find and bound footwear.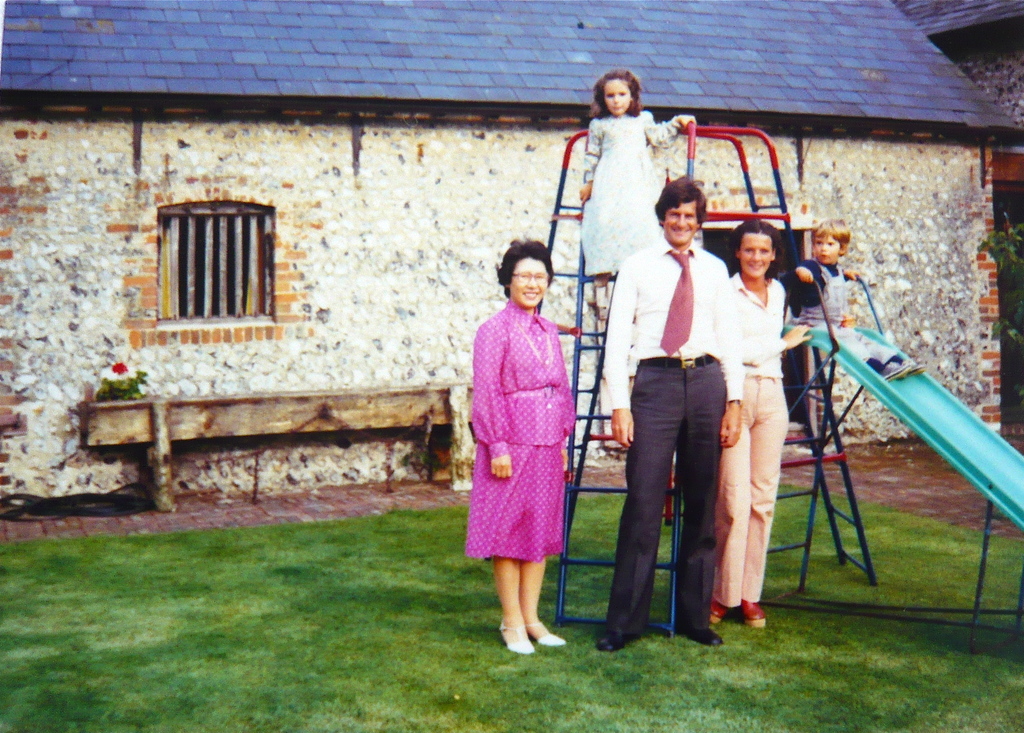
Bound: bbox(908, 356, 927, 378).
